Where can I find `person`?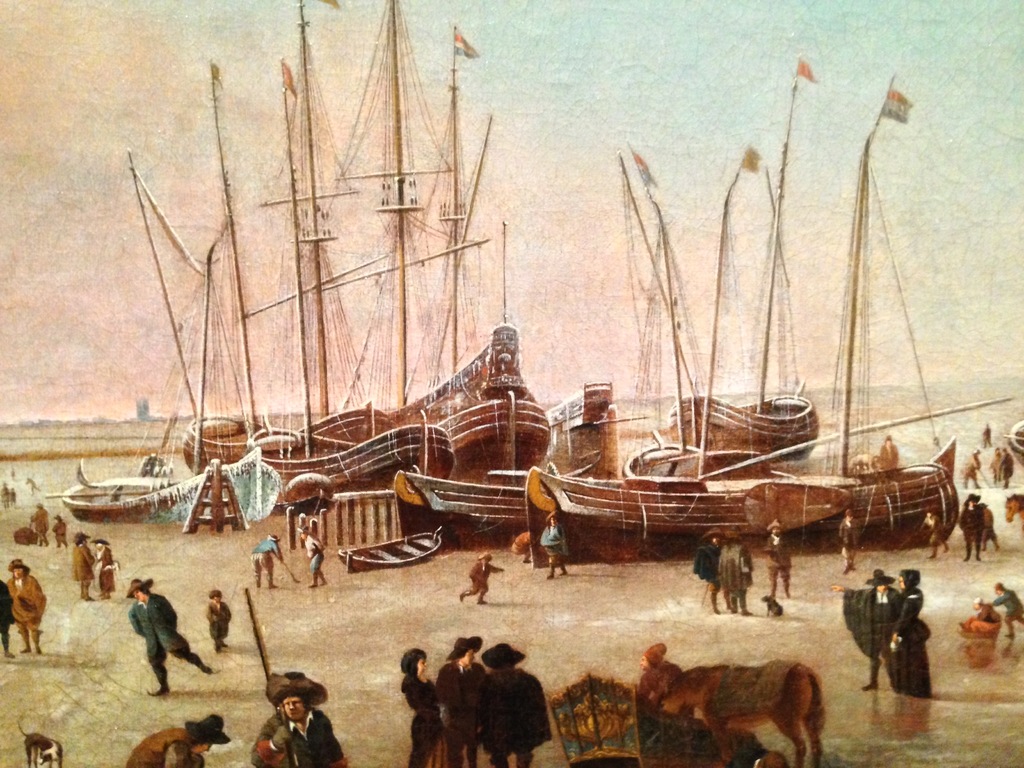
You can find it at [54, 515, 68, 549].
